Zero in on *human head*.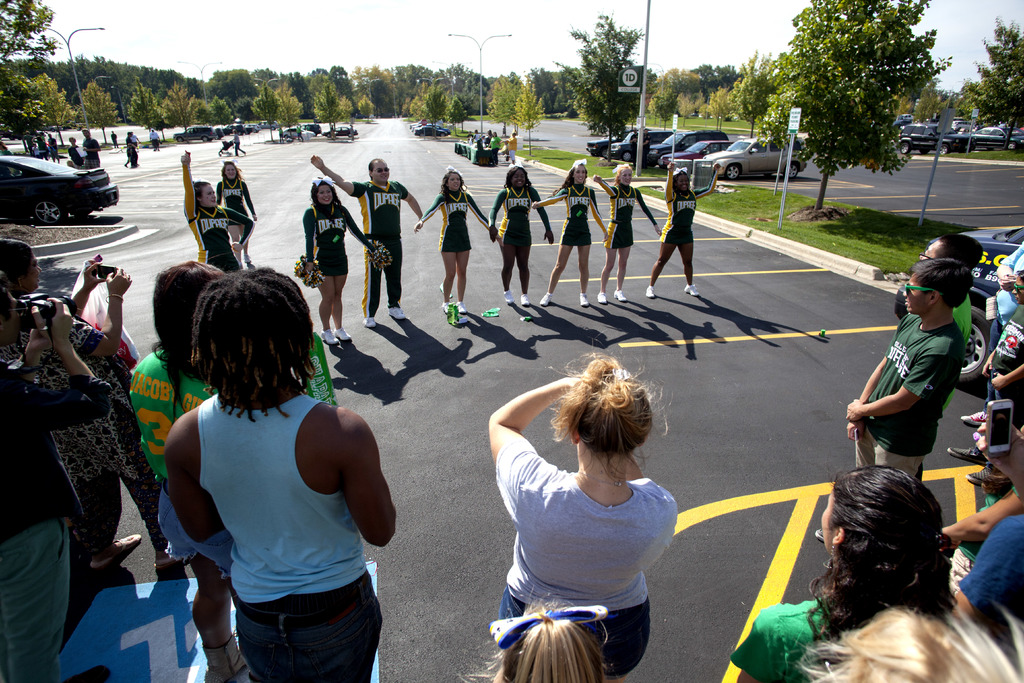
Zeroed in: [70, 136, 77, 144].
